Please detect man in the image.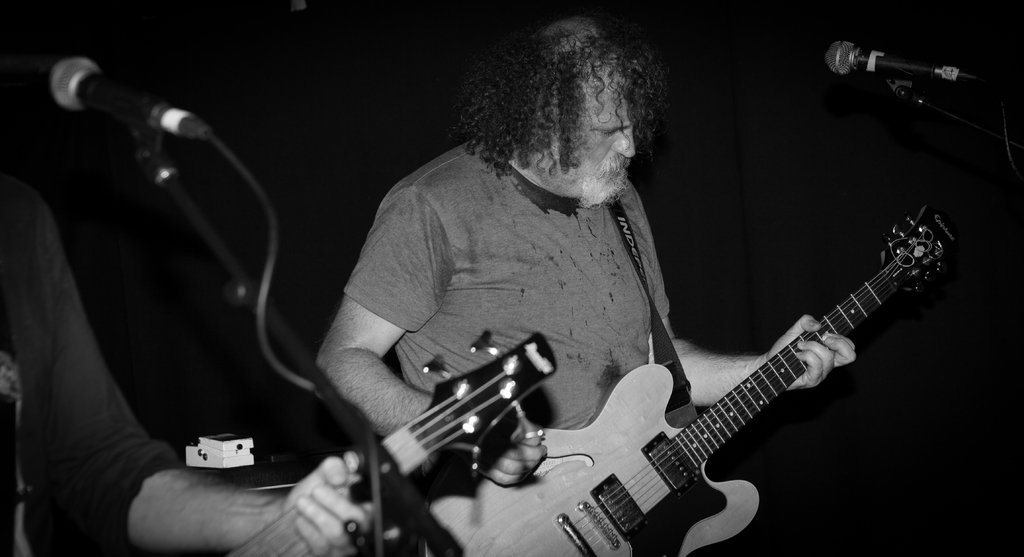
x1=0, y1=166, x2=383, y2=556.
